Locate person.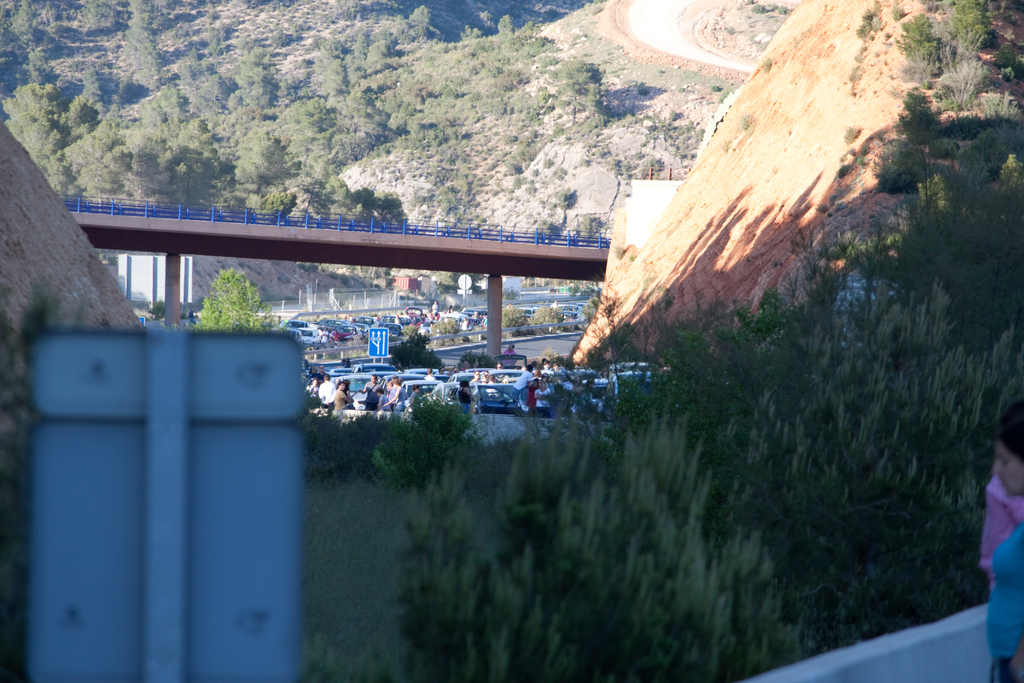
Bounding box: <bbox>331, 378, 351, 411</bbox>.
